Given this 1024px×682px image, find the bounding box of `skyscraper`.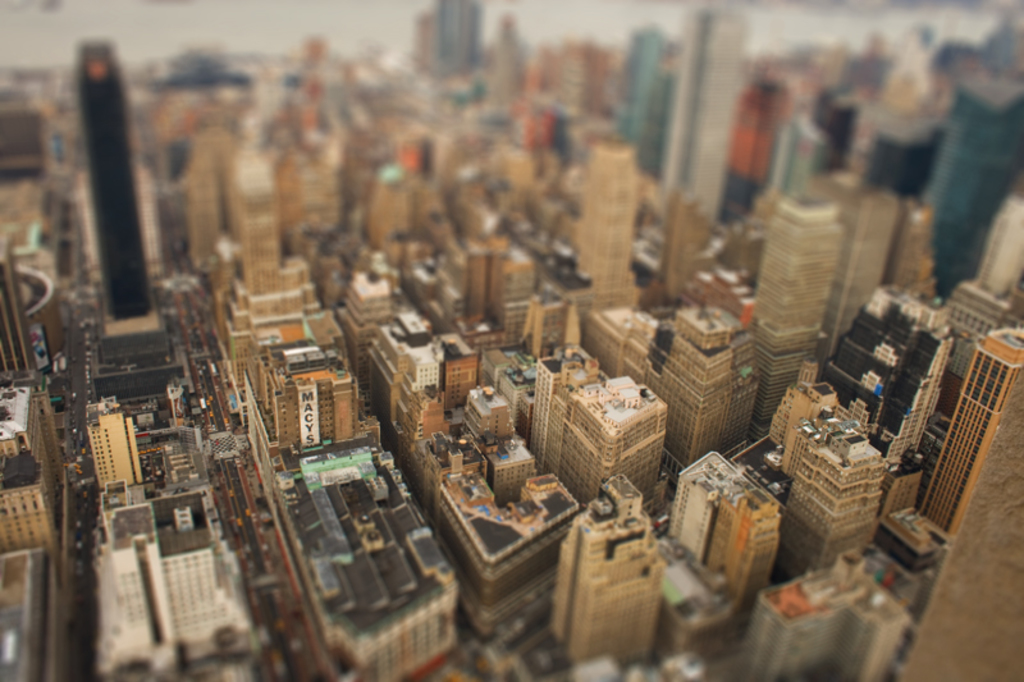
rect(55, 27, 161, 349).
